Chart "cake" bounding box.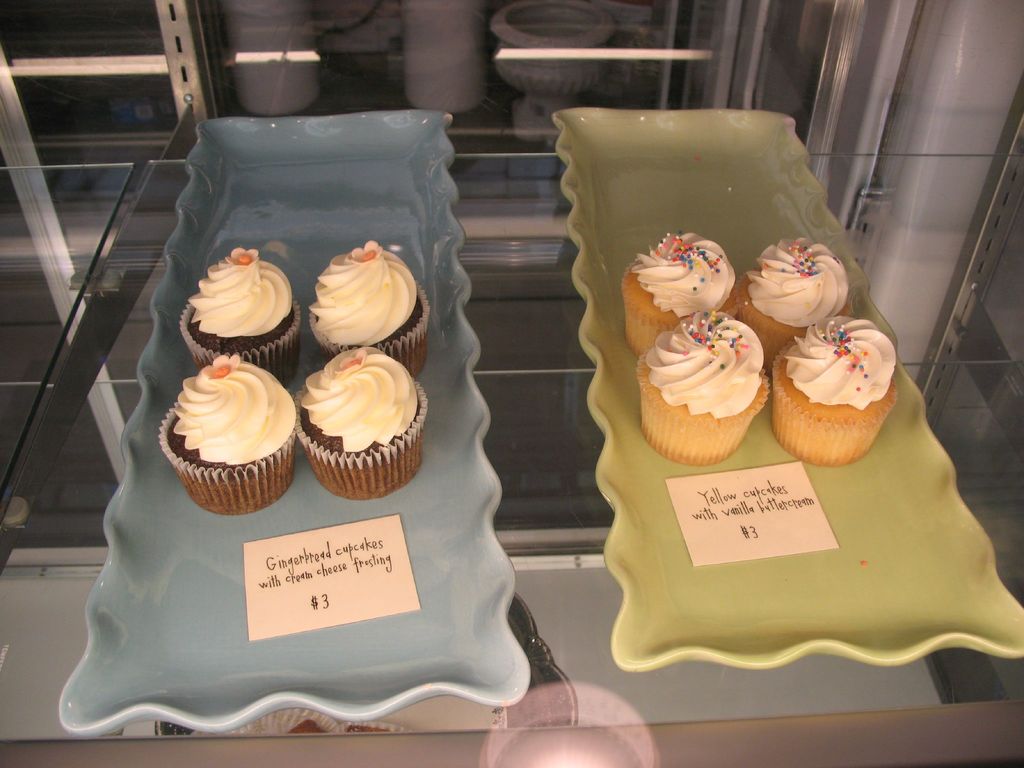
Charted: (x1=773, y1=320, x2=895, y2=465).
